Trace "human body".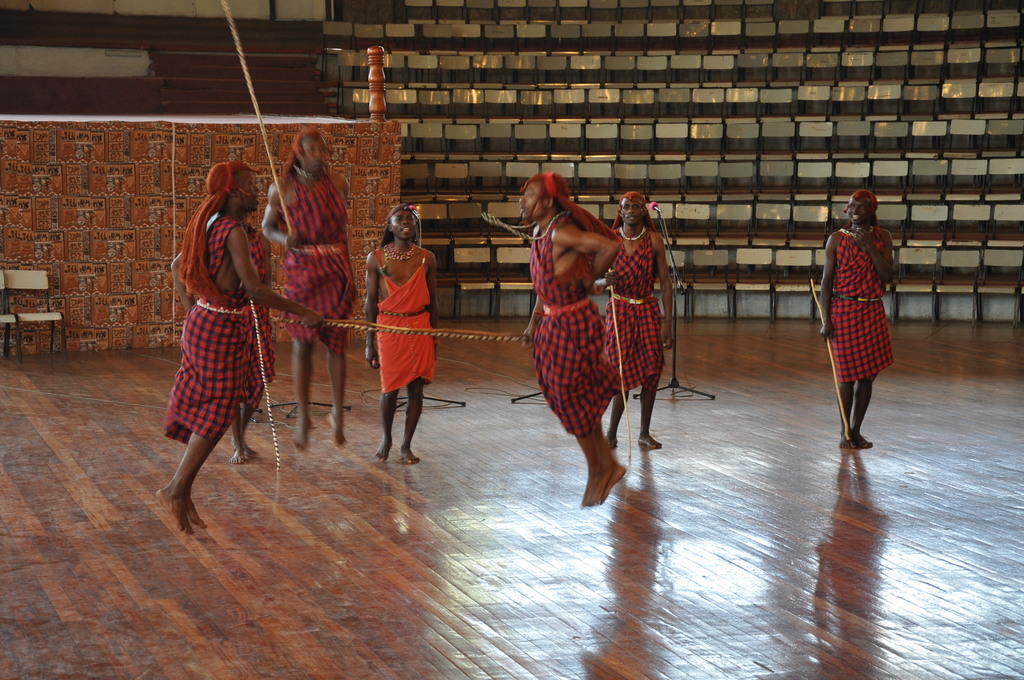
Traced to l=819, t=182, r=893, b=450.
